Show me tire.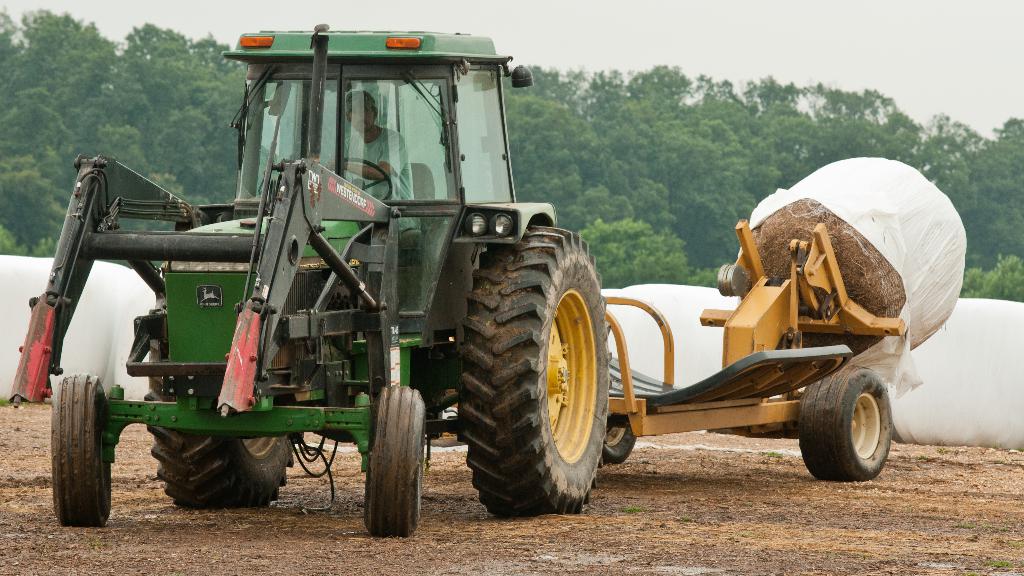
tire is here: [360,381,422,534].
